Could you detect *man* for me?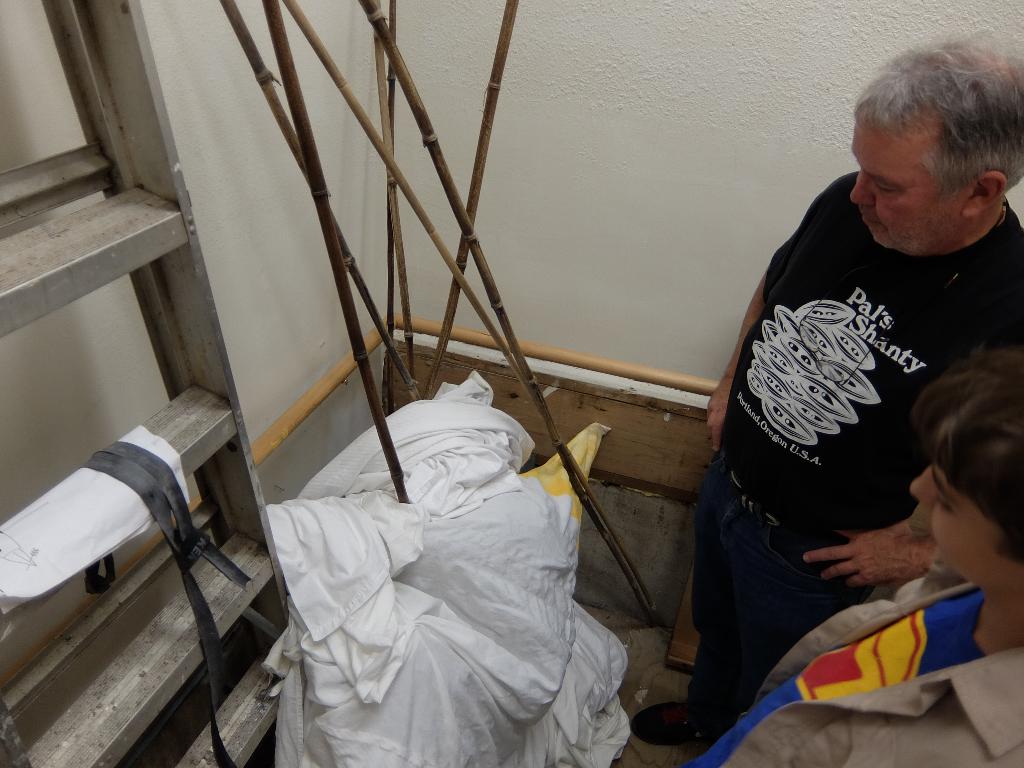
Detection result: [627, 41, 1023, 751].
